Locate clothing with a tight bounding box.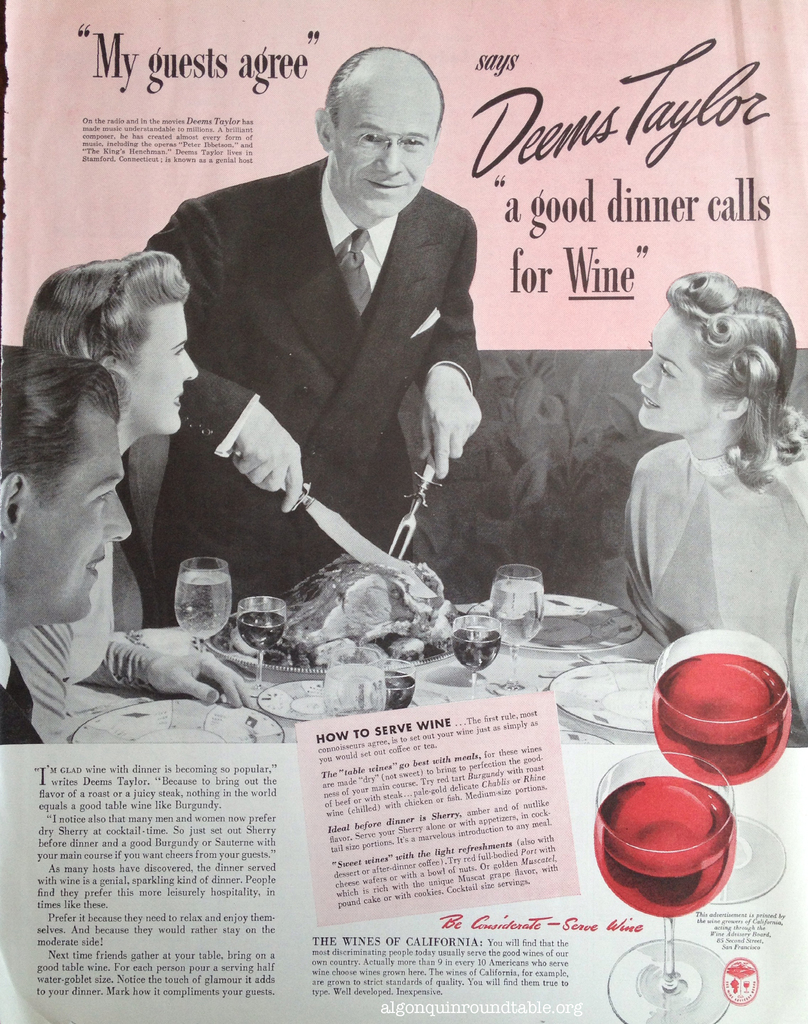
[left=0, top=631, right=63, bottom=741].
